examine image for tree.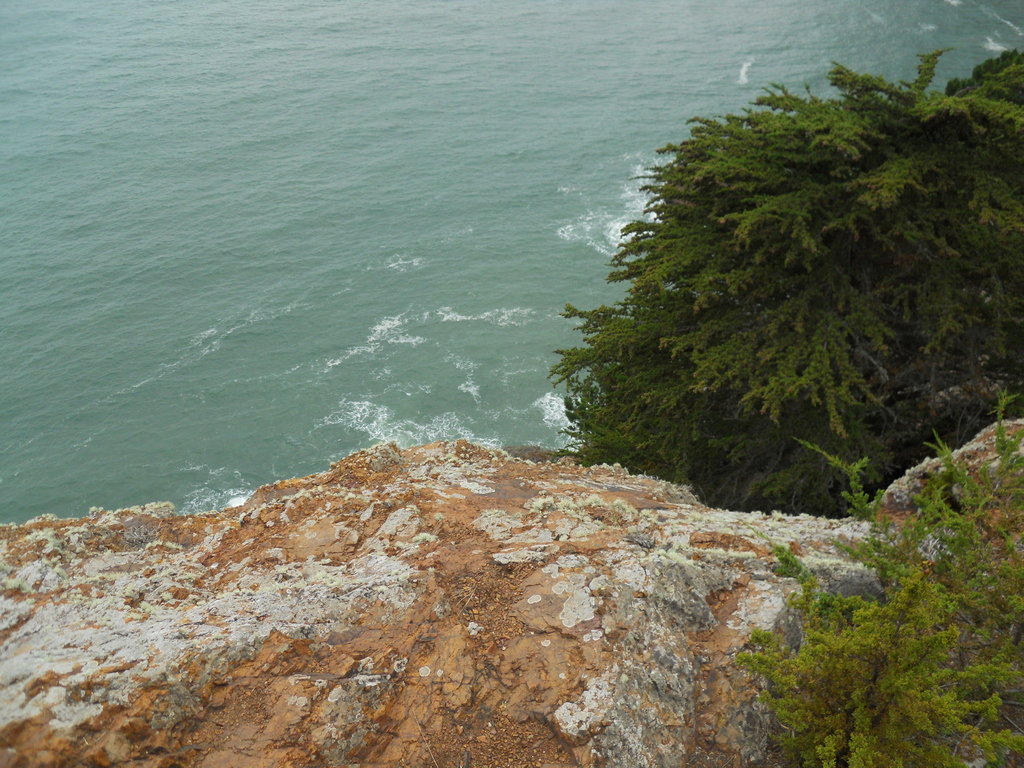
Examination result: [x1=514, y1=104, x2=924, y2=497].
